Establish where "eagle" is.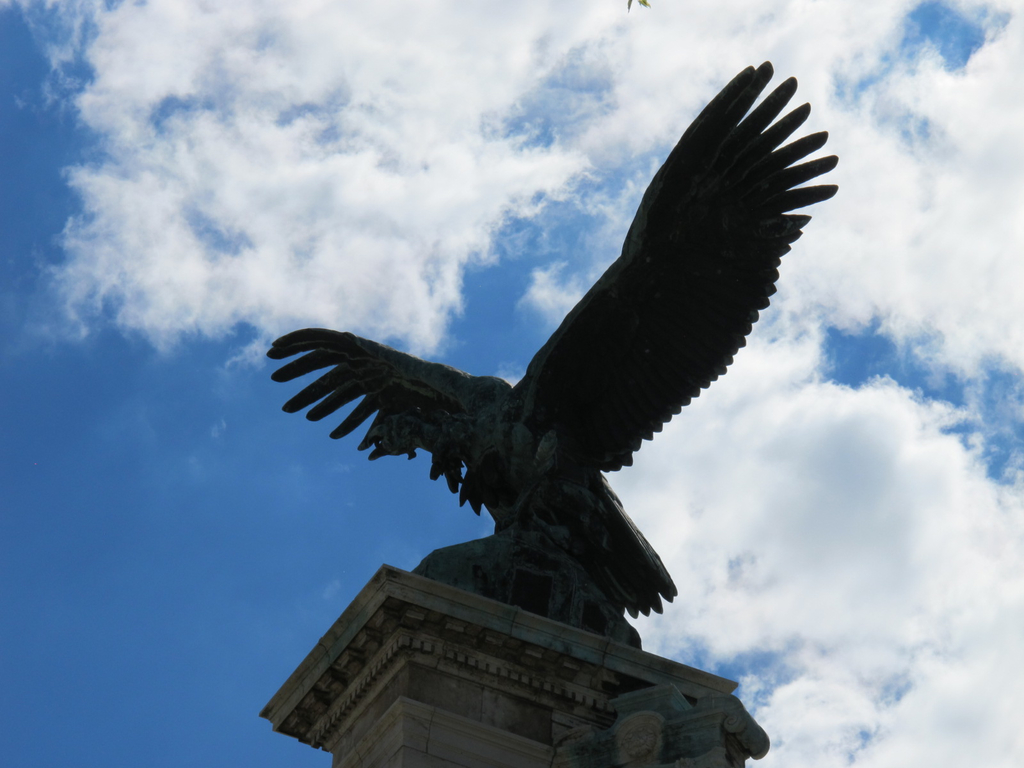
Established at bbox=(266, 52, 841, 633).
